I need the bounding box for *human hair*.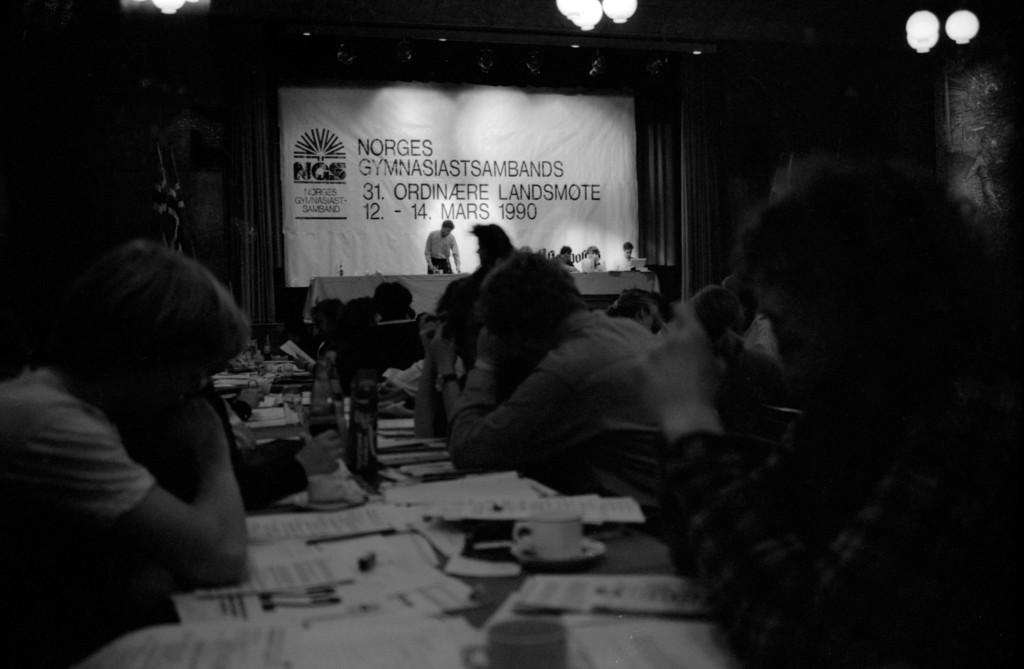
Here it is: detection(311, 296, 342, 318).
